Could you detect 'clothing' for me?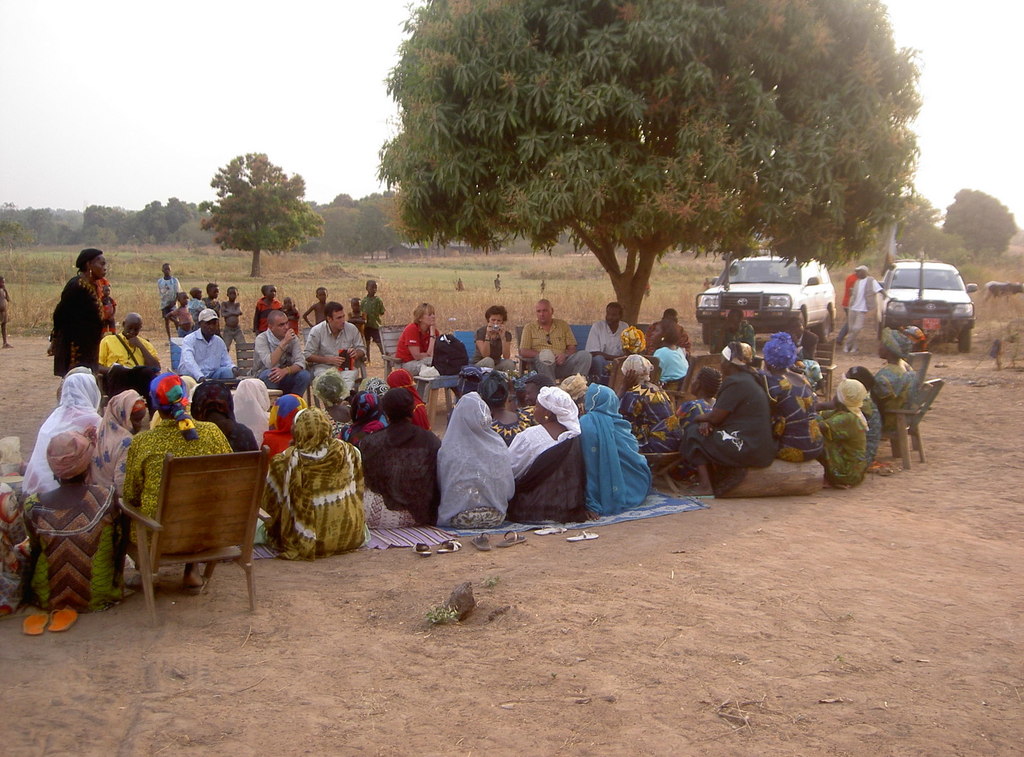
Detection result: (left=440, top=388, right=515, bottom=522).
